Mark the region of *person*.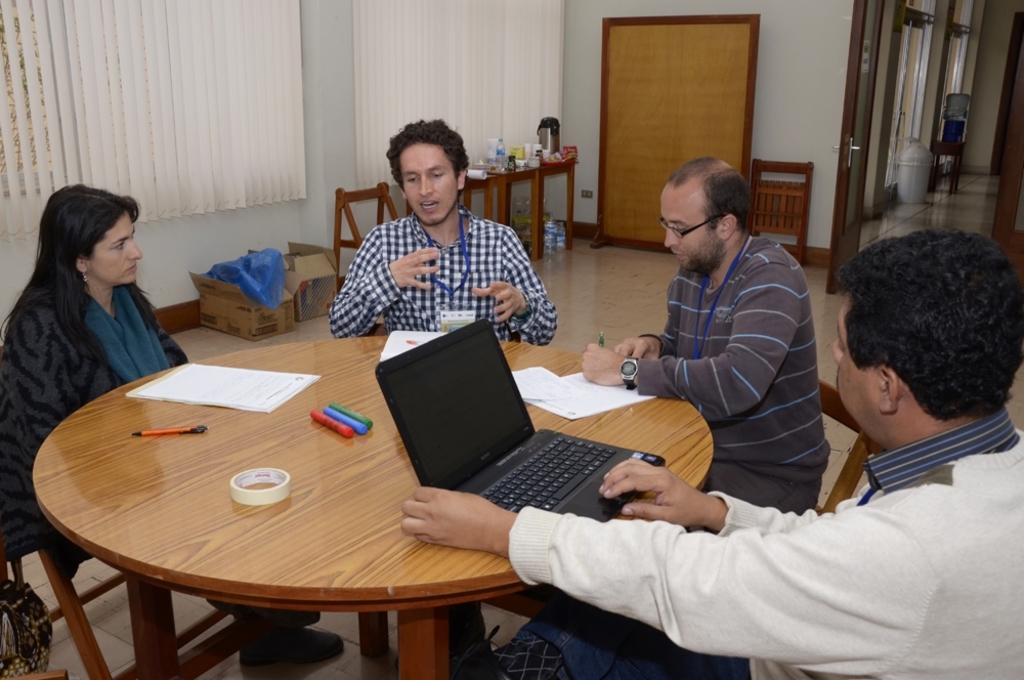
Region: crop(0, 181, 340, 679).
